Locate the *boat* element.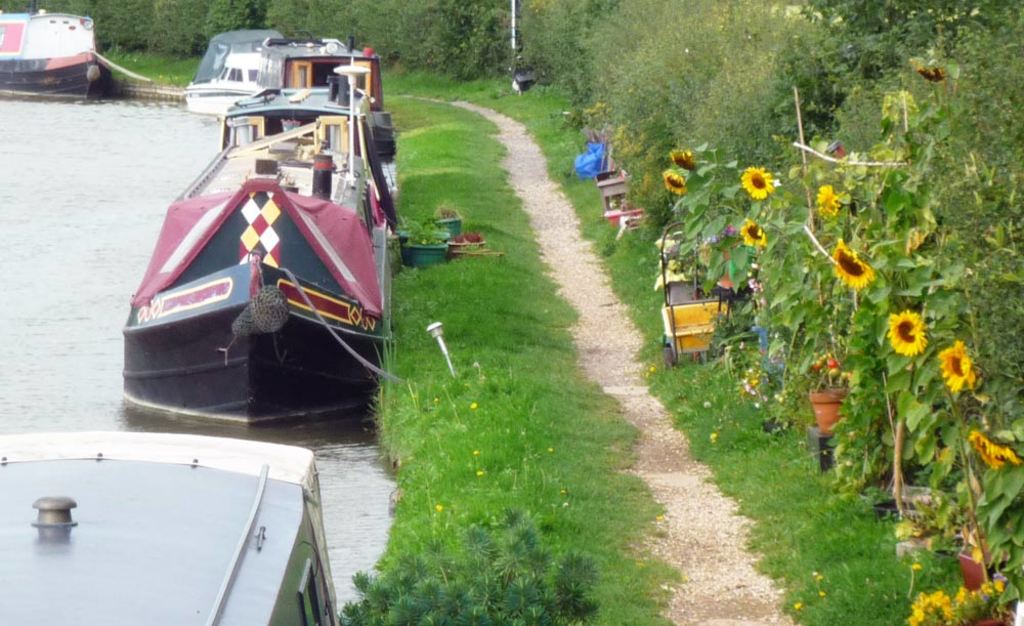
Element bbox: region(239, 25, 402, 163).
